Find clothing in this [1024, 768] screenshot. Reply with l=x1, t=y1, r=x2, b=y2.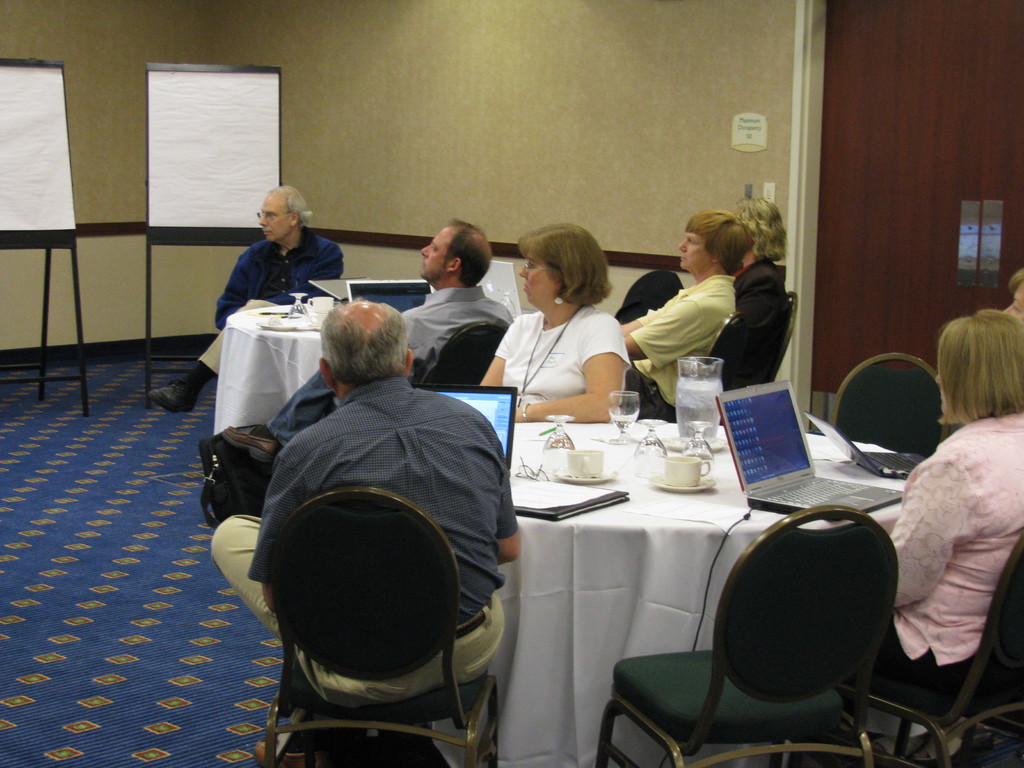
l=840, t=409, r=1023, b=721.
